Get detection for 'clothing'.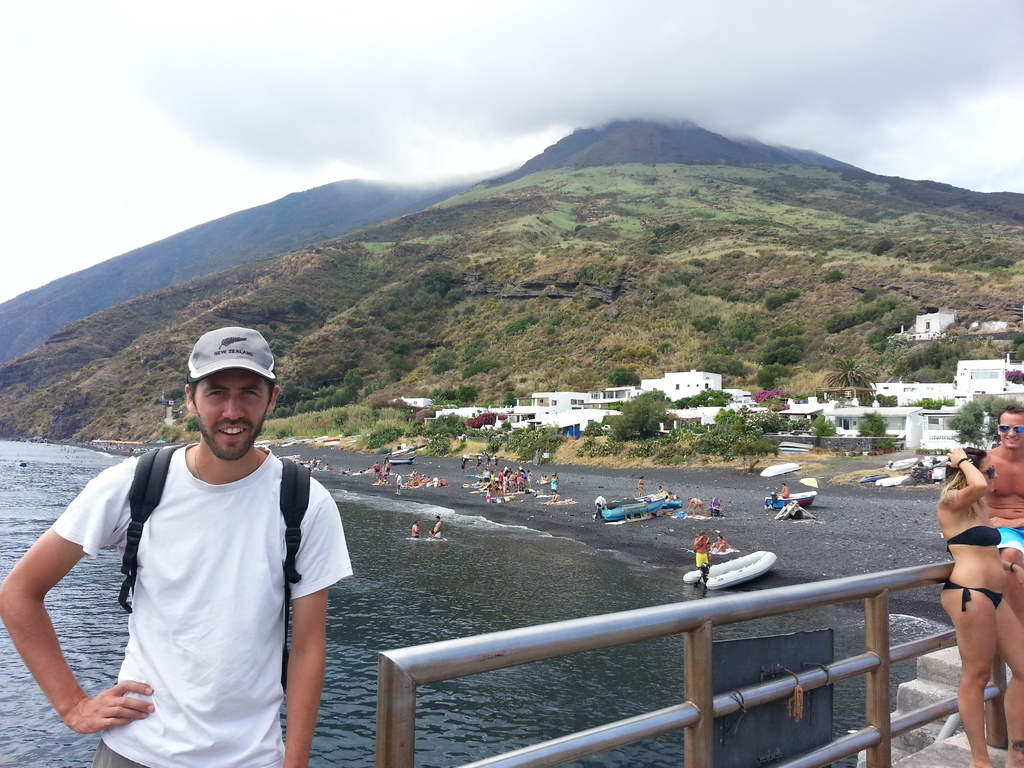
Detection: (996, 525, 1023, 550).
